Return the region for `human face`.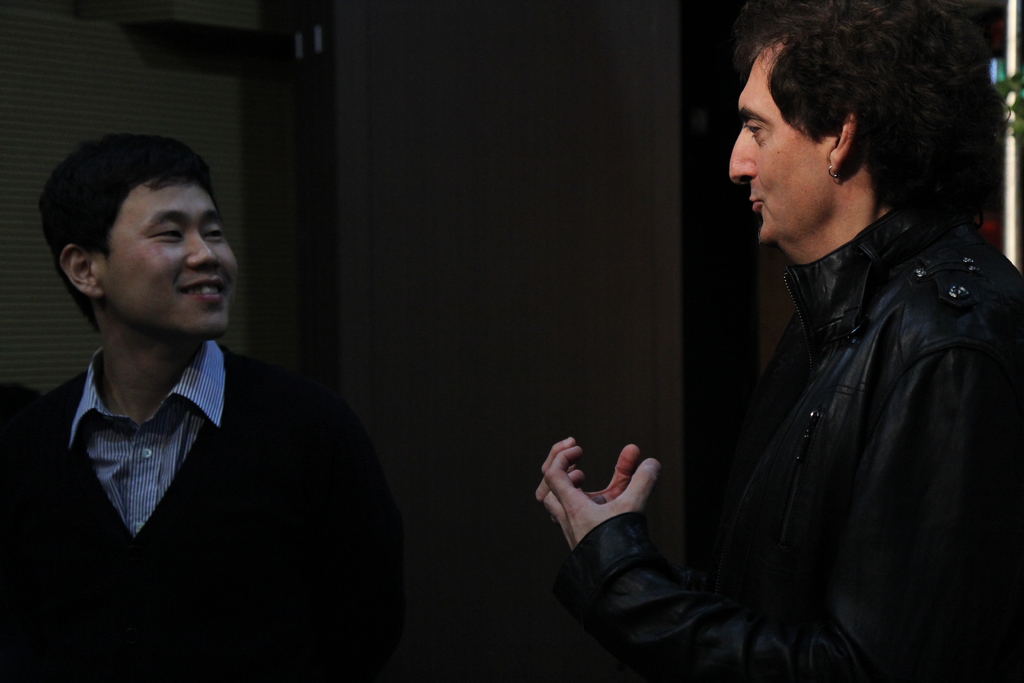
<region>729, 44, 833, 247</region>.
